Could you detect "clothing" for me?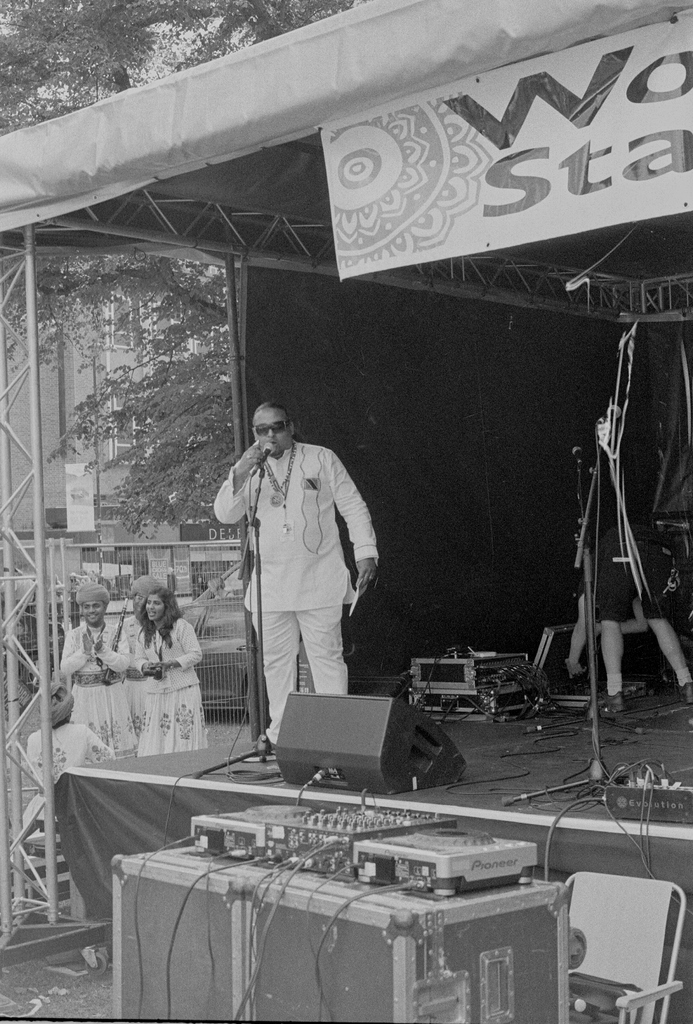
Detection result: <region>140, 608, 215, 764</region>.
